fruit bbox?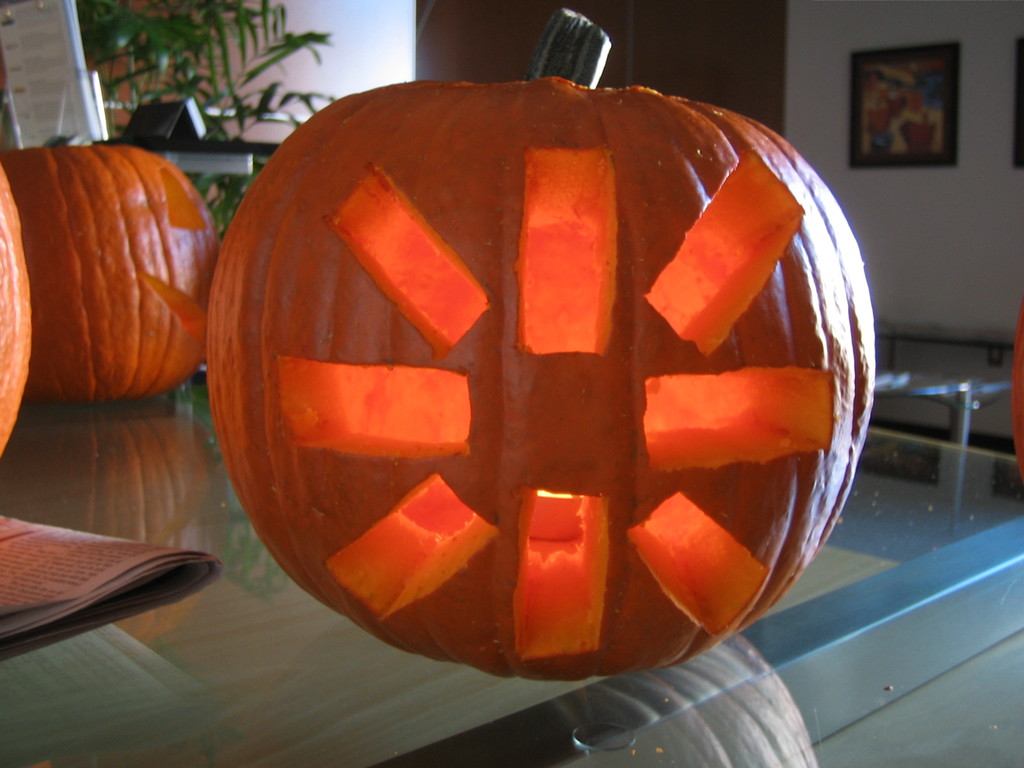
4 148 209 405
